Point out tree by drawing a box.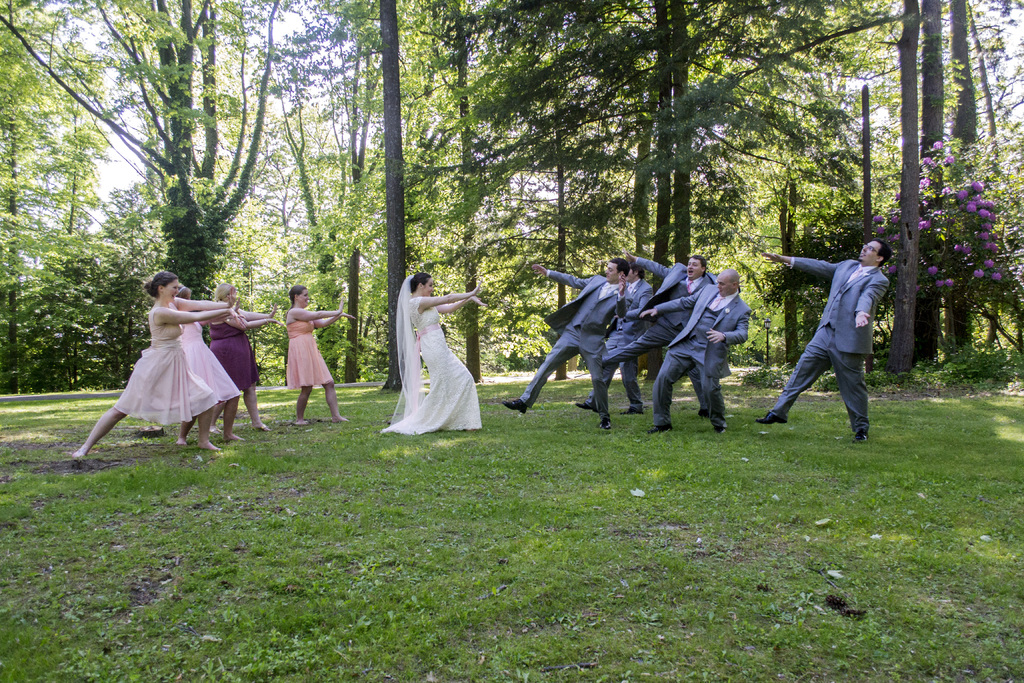
740/0/918/372.
